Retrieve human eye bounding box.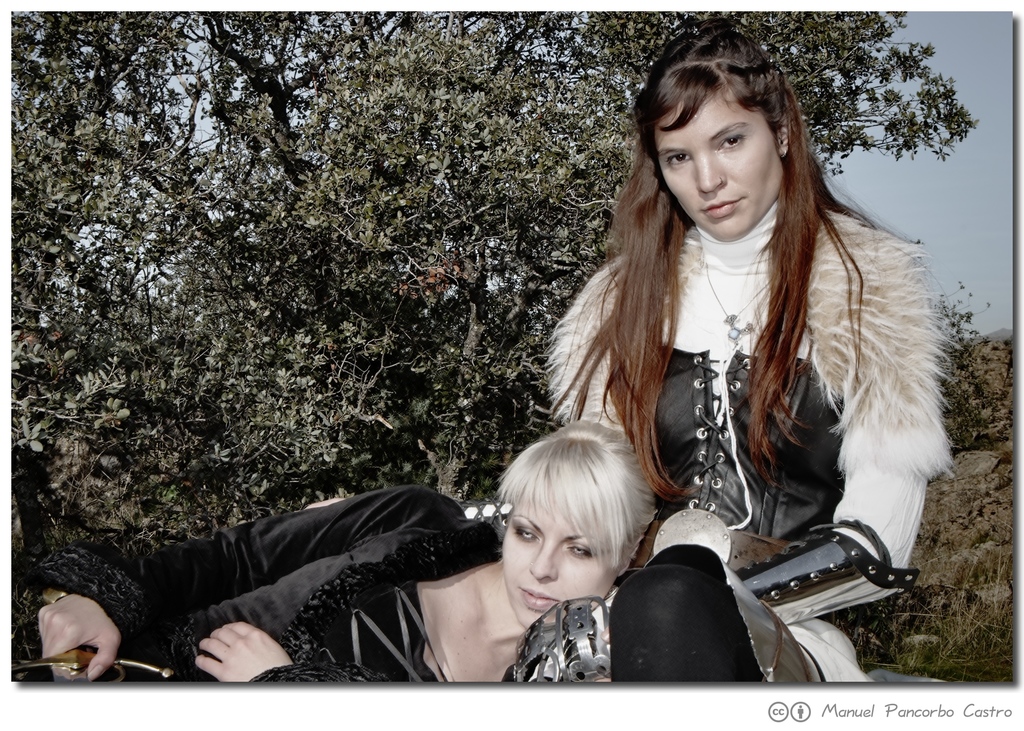
Bounding box: bbox(565, 542, 593, 561).
